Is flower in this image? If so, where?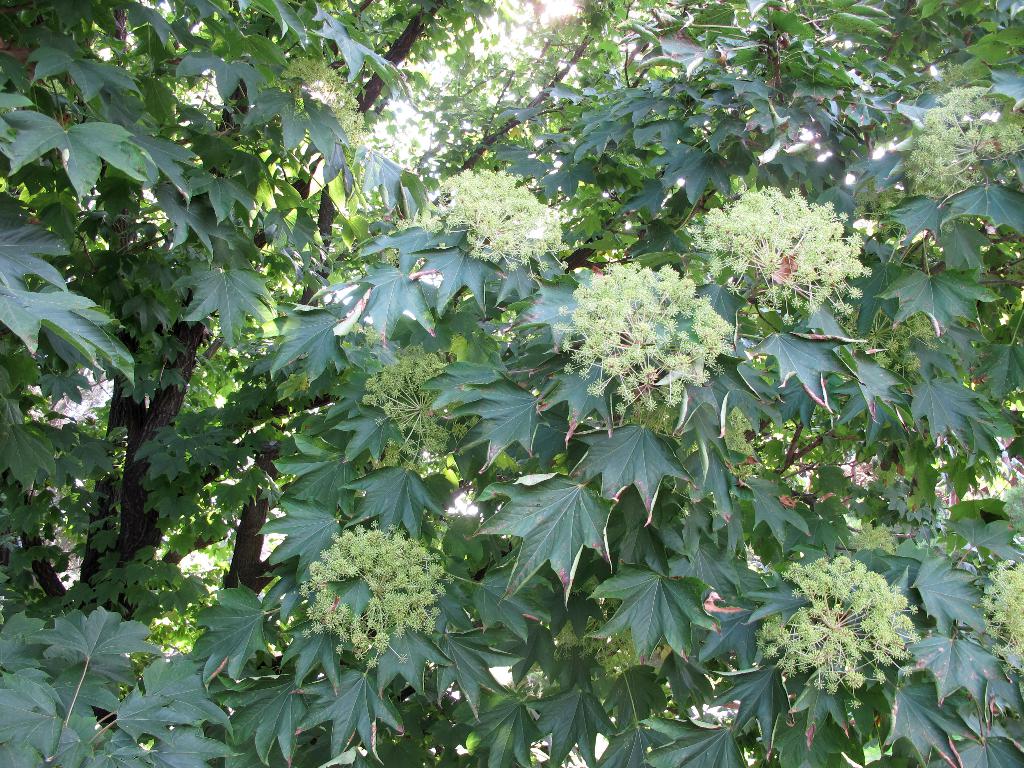
Yes, at [906,83,1023,191].
